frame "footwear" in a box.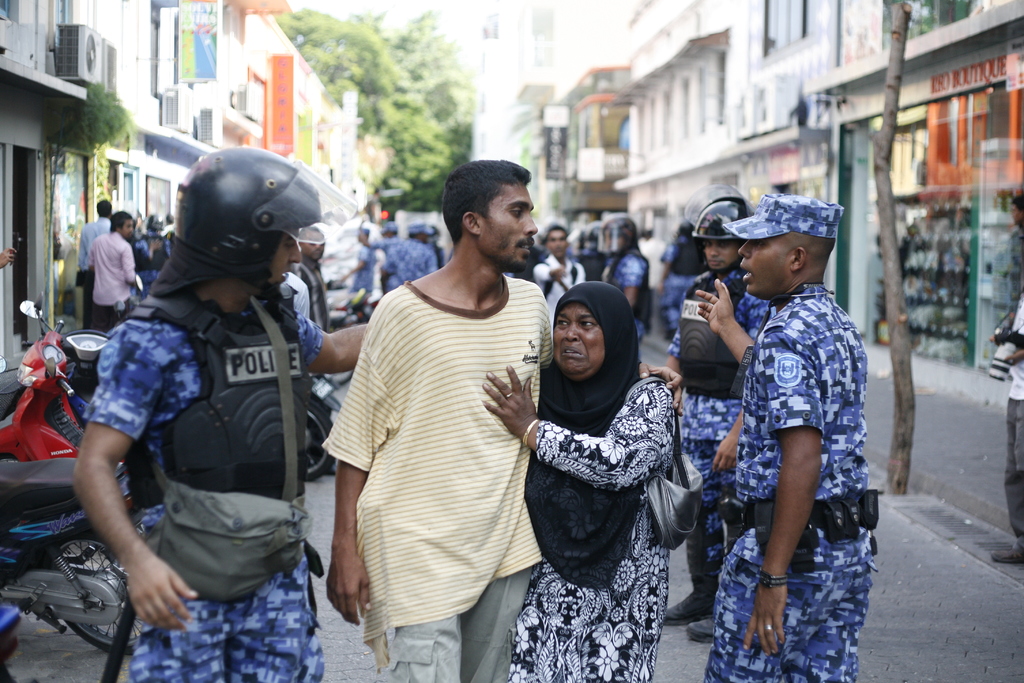
Rect(992, 547, 1023, 568).
